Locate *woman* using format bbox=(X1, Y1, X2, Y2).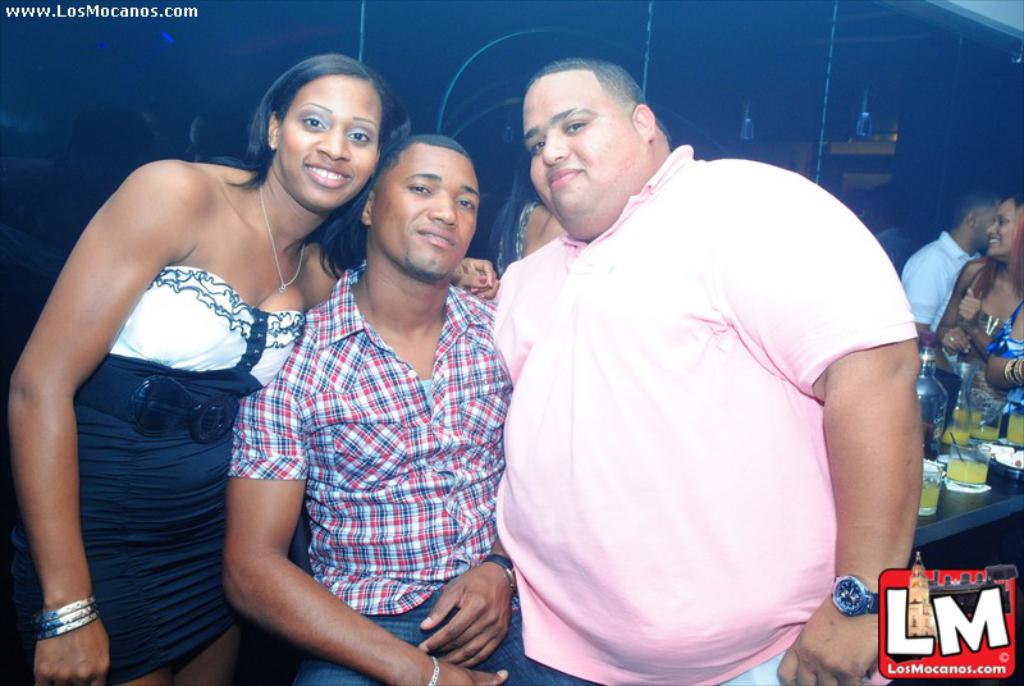
bbox=(931, 196, 1023, 416).
